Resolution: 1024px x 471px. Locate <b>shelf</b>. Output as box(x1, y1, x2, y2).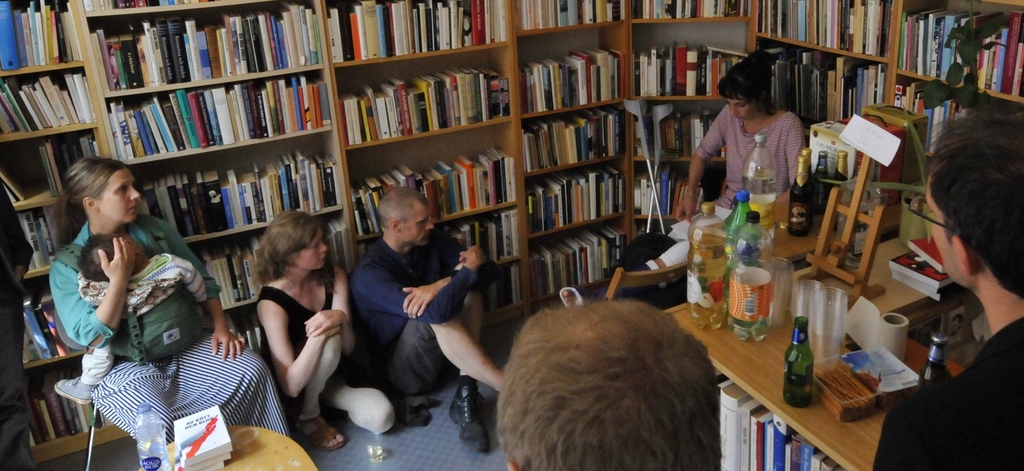
box(0, 64, 102, 134).
